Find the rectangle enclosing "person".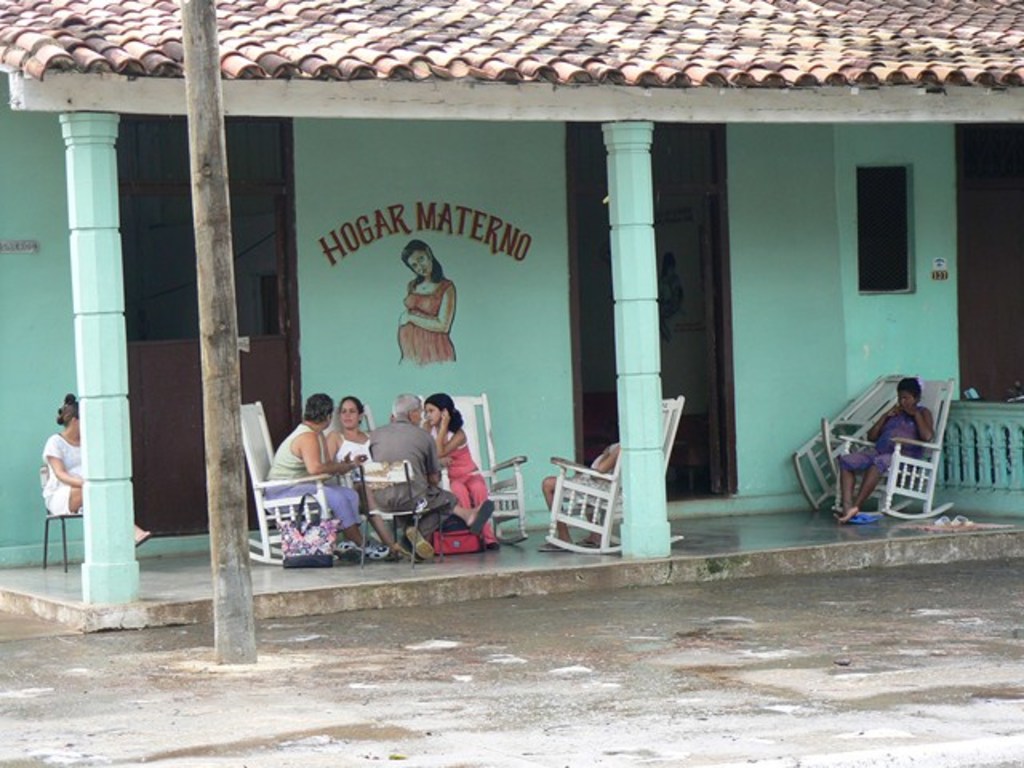
365 390 496 534.
